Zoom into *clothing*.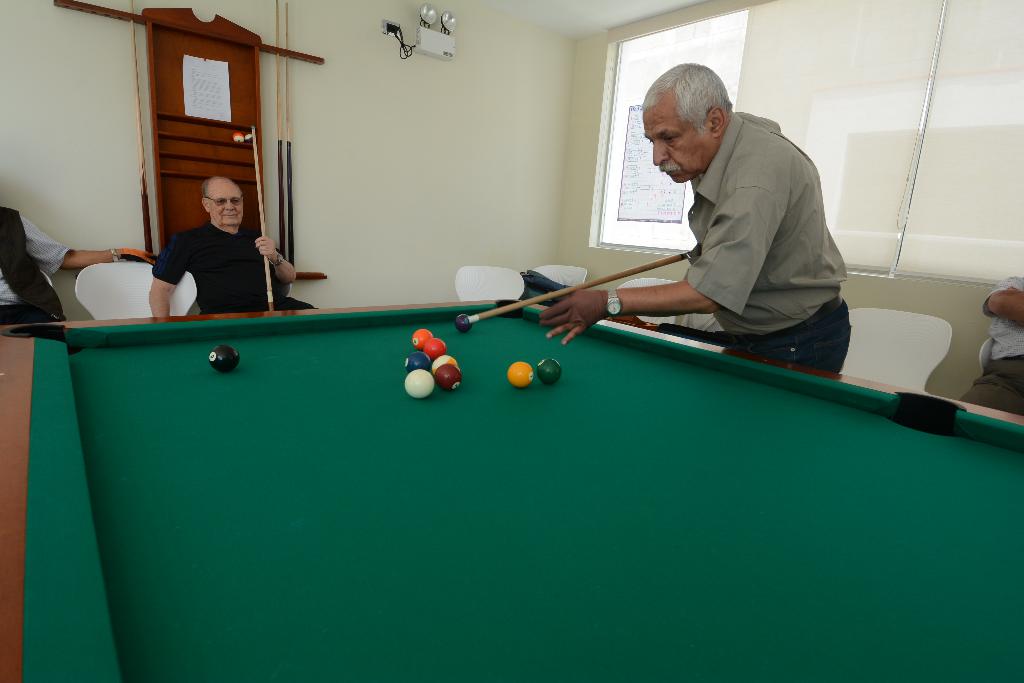
Zoom target: <box>959,267,1023,415</box>.
